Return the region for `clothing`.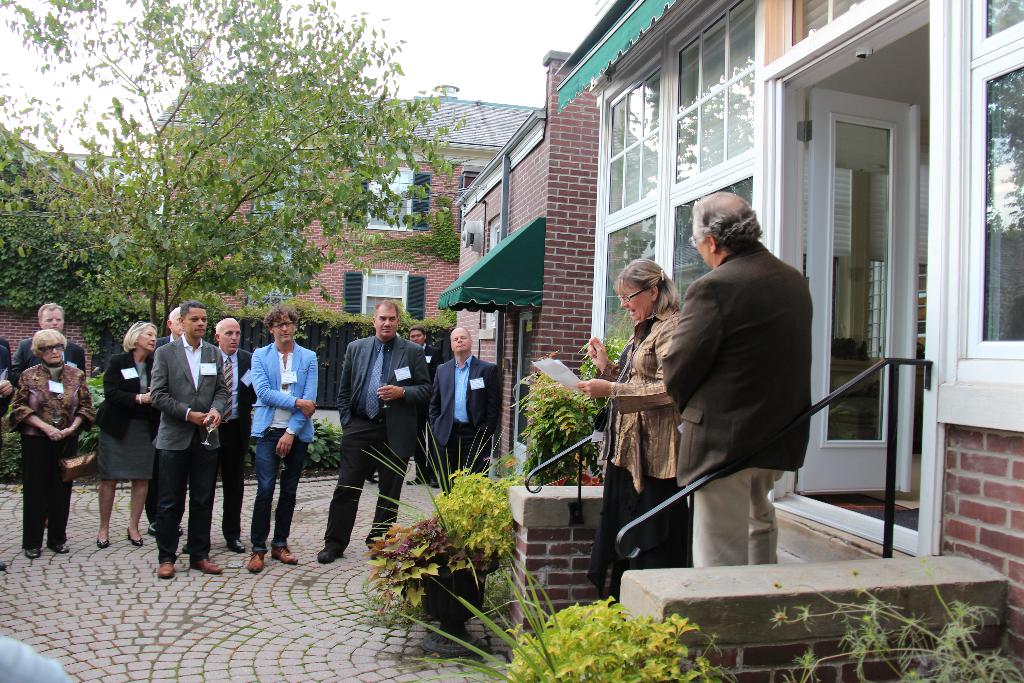
pyautogui.locateOnScreen(428, 349, 503, 501).
